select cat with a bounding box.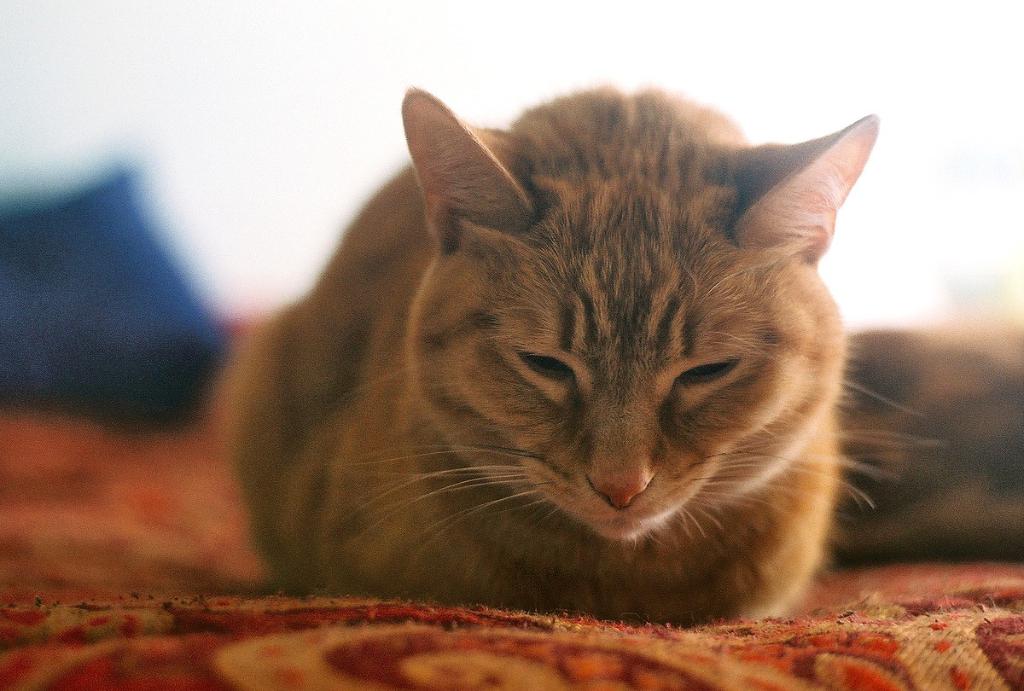
[left=186, top=78, right=953, bottom=627].
